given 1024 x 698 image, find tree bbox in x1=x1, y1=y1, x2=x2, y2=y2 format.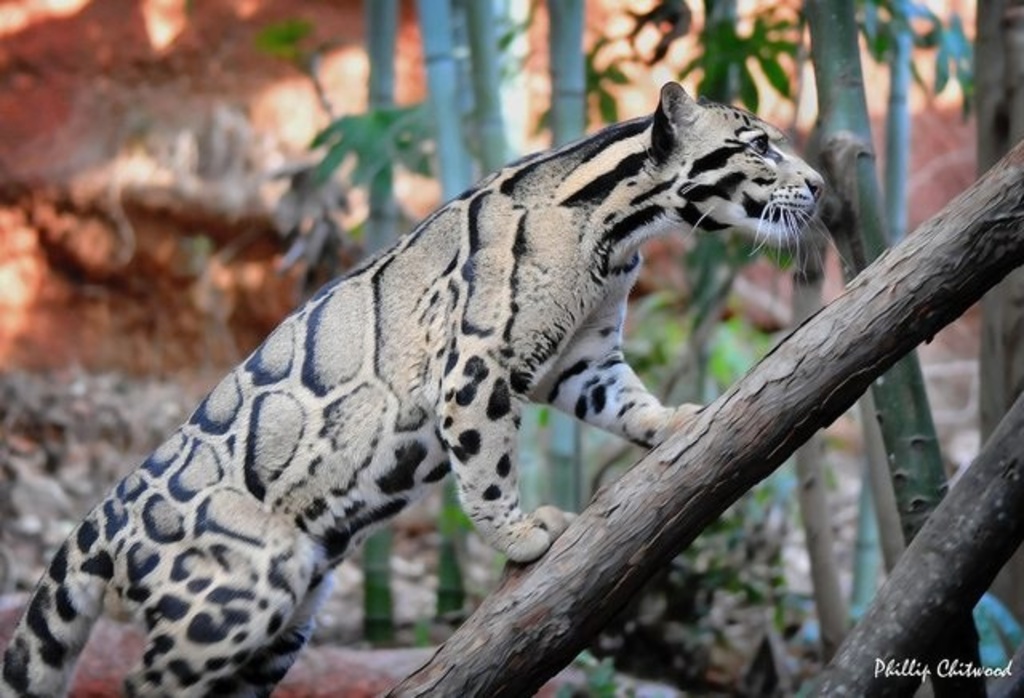
x1=254, y1=2, x2=437, y2=653.
